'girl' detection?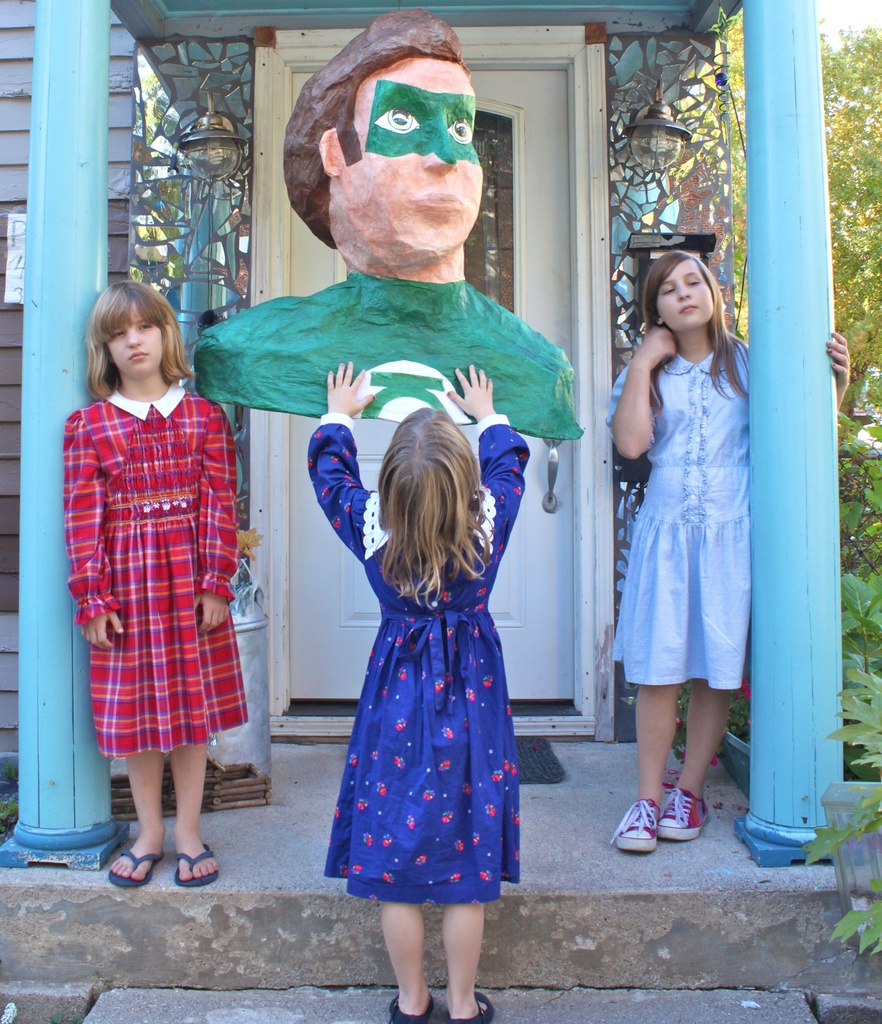
<box>315,372,538,1023</box>
